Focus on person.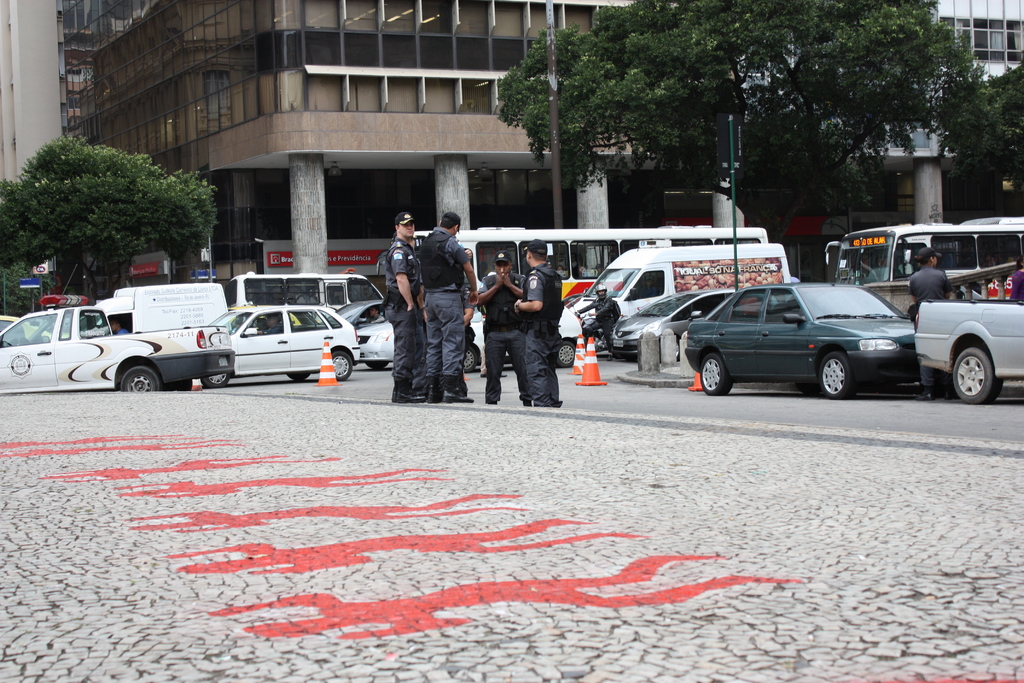
Focused at 384/210/423/402.
